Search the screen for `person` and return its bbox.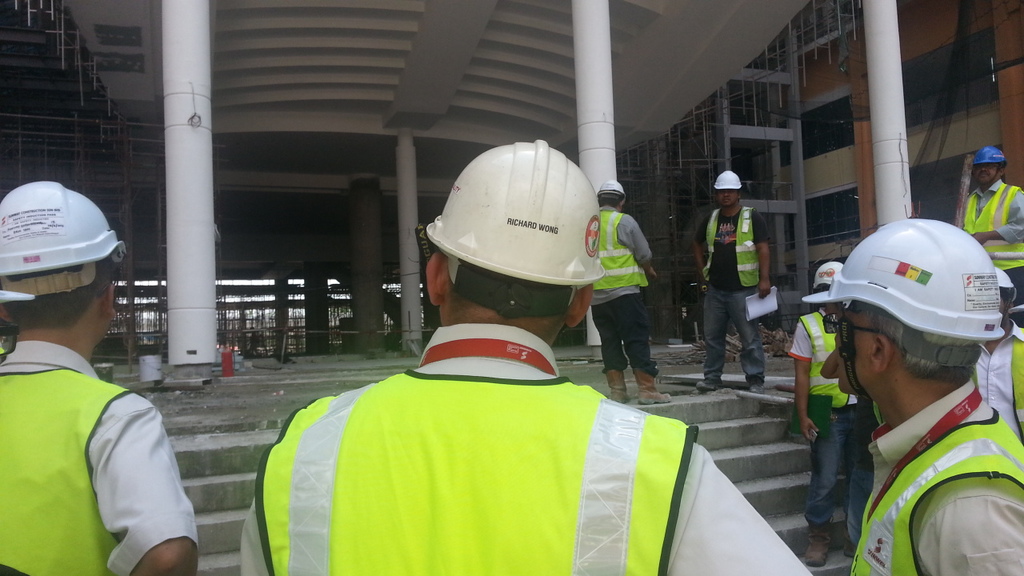
Found: x1=576, y1=174, x2=680, y2=407.
